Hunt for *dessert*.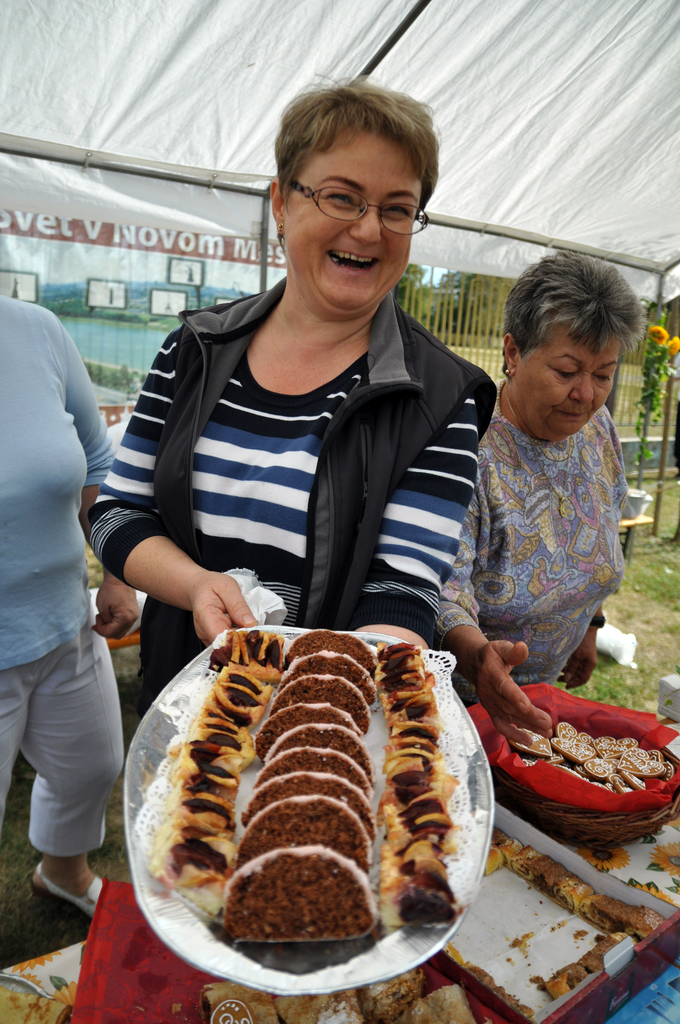
Hunted down at crop(213, 666, 272, 708).
